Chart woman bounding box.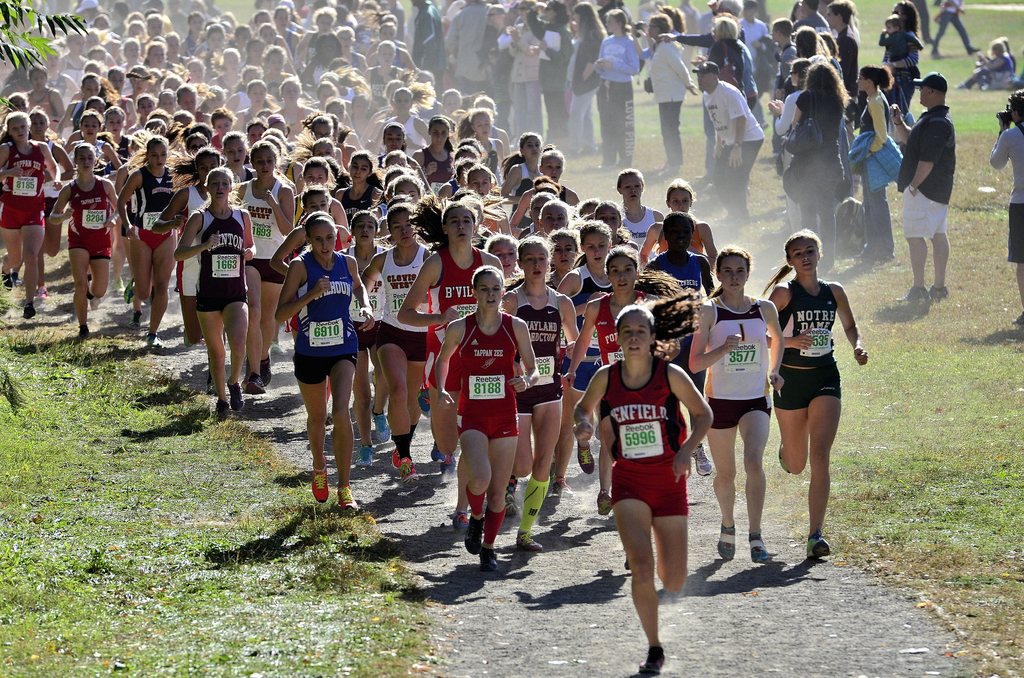
Charted: x1=594, y1=8, x2=644, y2=174.
